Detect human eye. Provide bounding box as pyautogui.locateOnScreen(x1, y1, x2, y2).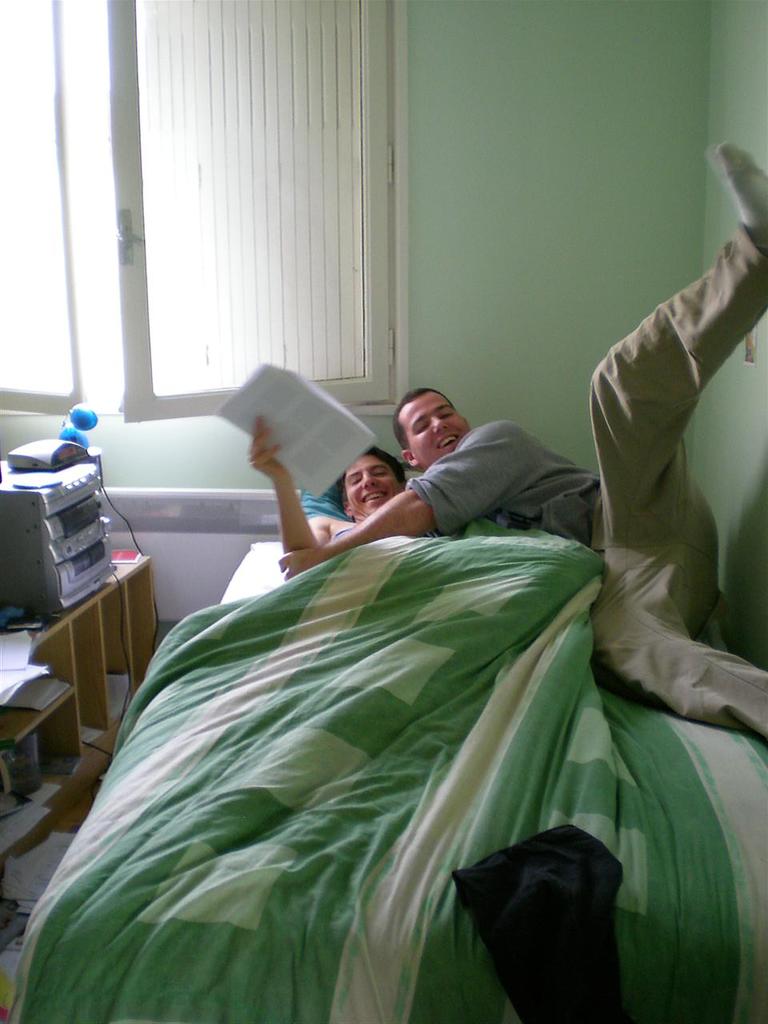
pyautogui.locateOnScreen(371, 462, 387, 478).
